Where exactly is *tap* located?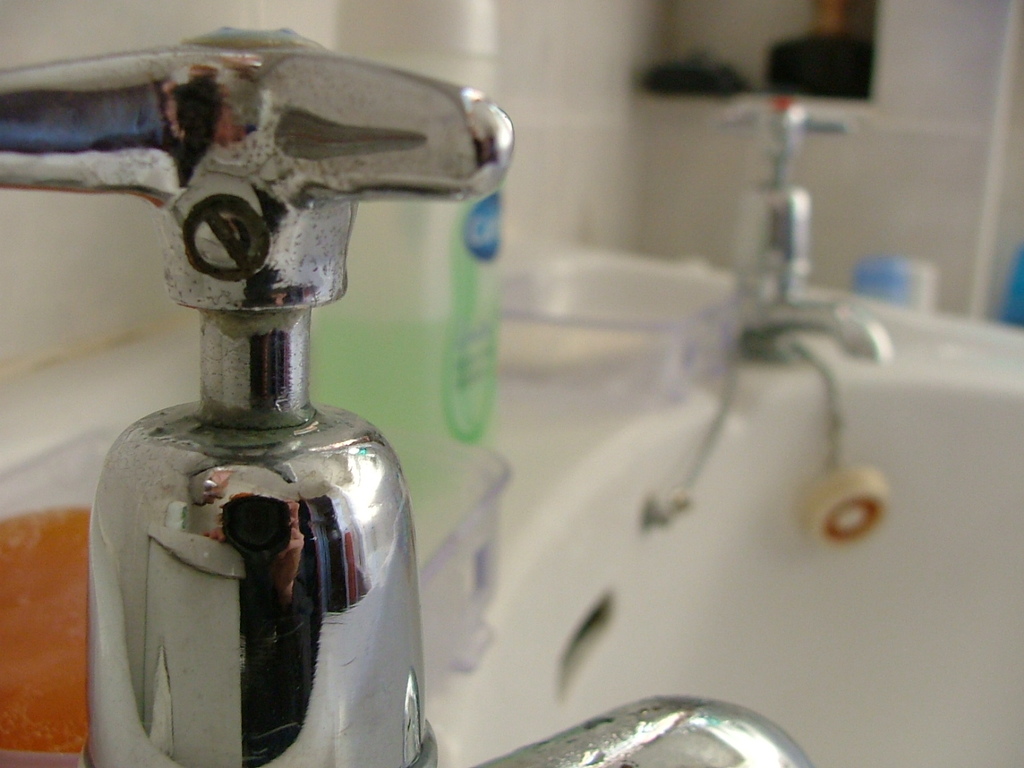
Its bounding box is (726,96,895,360).
